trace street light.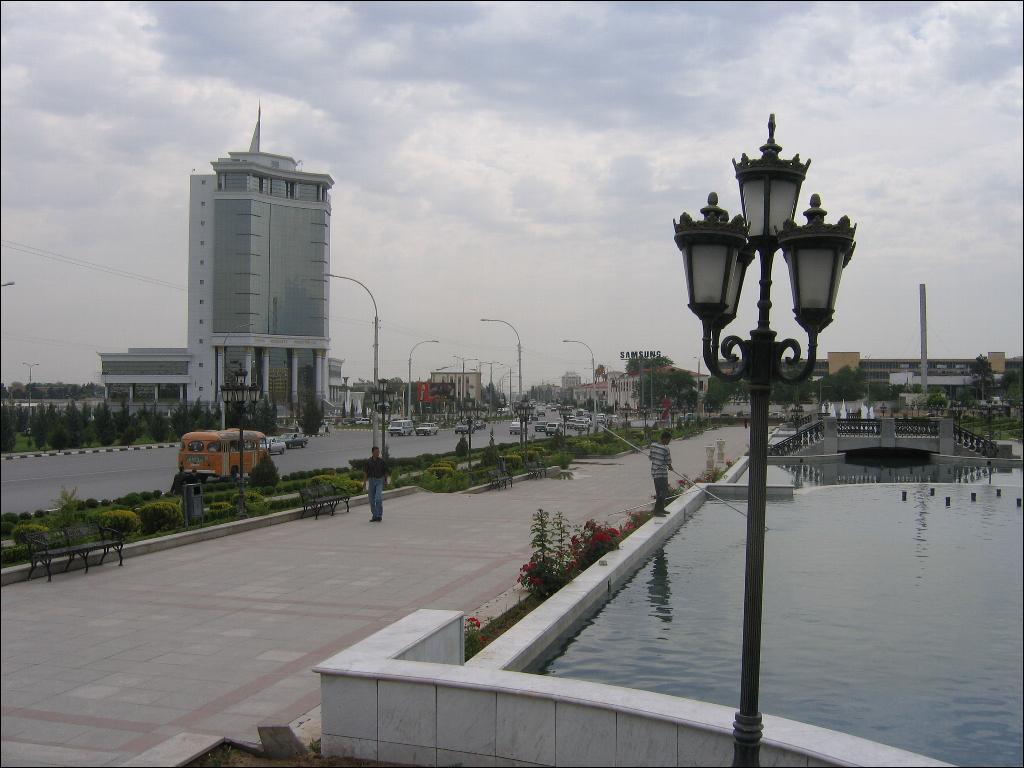
Traced to box(792, 405, 798, 435).
